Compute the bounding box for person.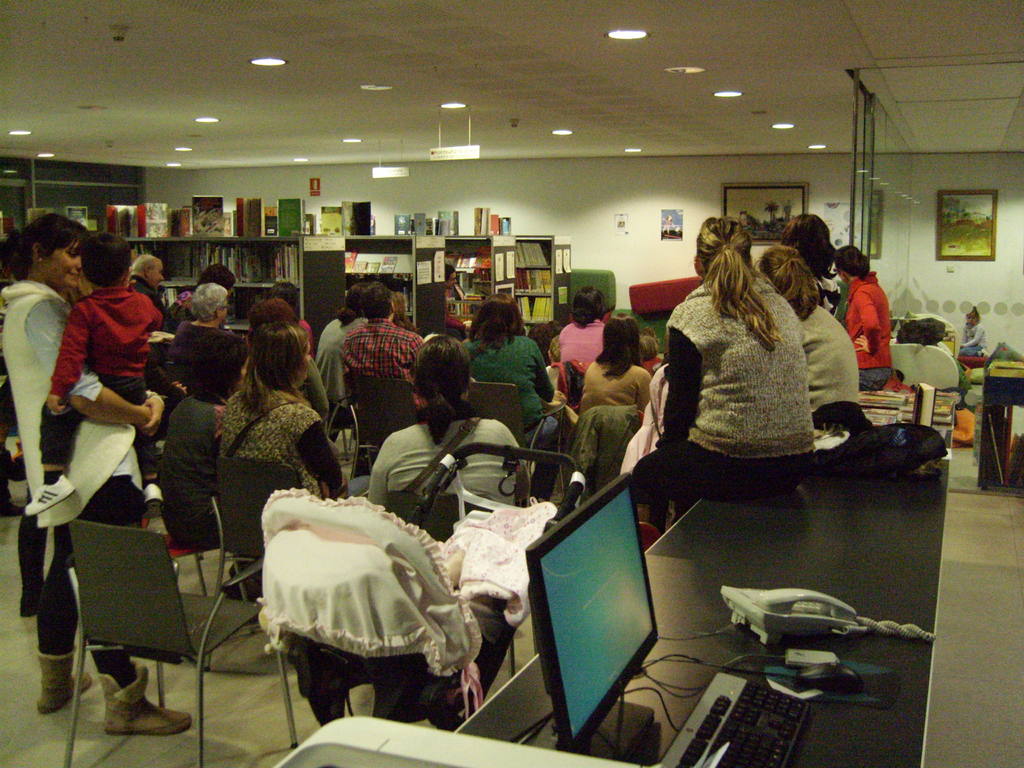
bbox=(956, 307, 989, 360).
